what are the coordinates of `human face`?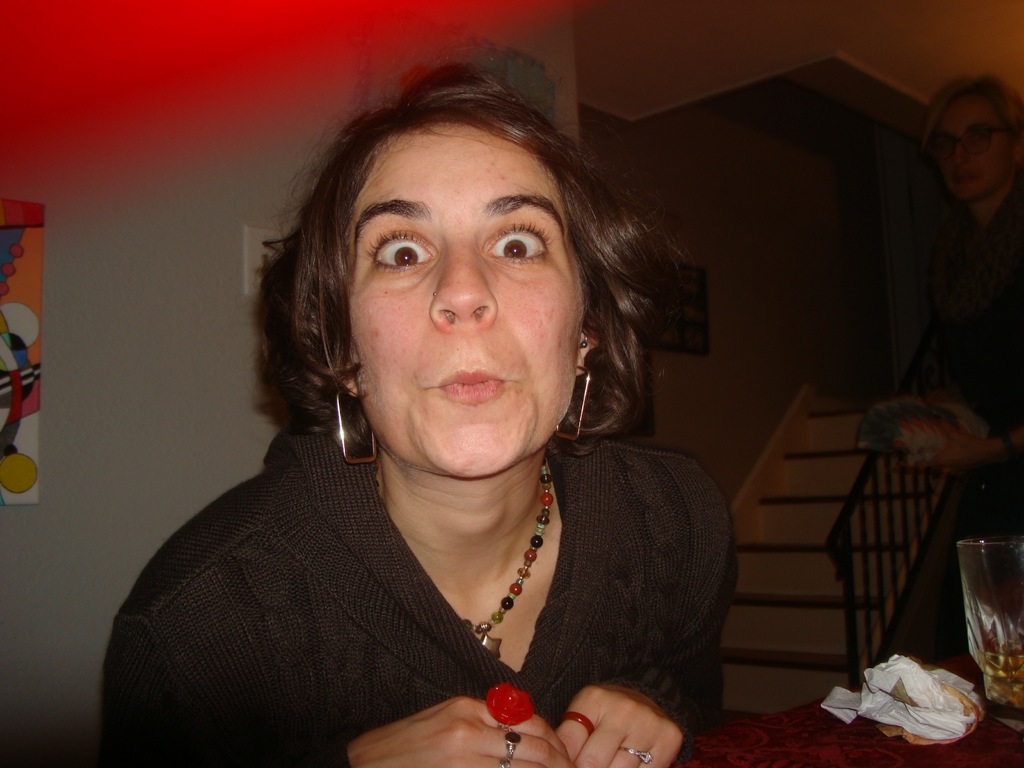
x1=348, y1=129, x2=586, y2=481.
